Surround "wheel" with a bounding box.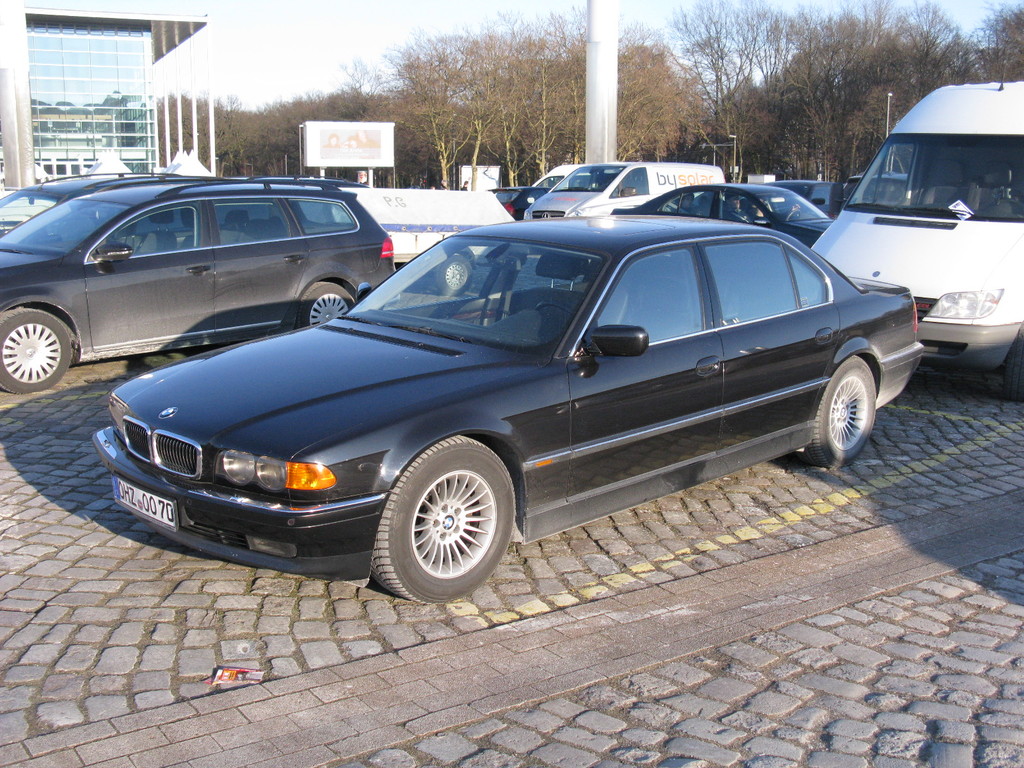
rect(367, 431, 516, 610).
